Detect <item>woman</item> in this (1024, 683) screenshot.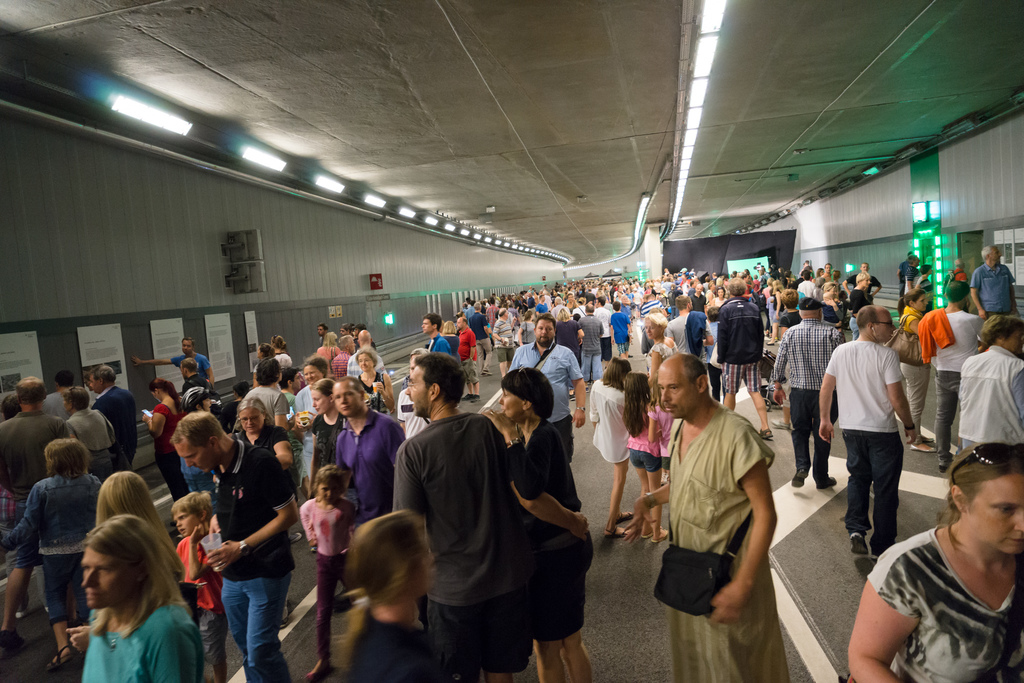
Detection: bbox=[821, 280, 842, 330].
